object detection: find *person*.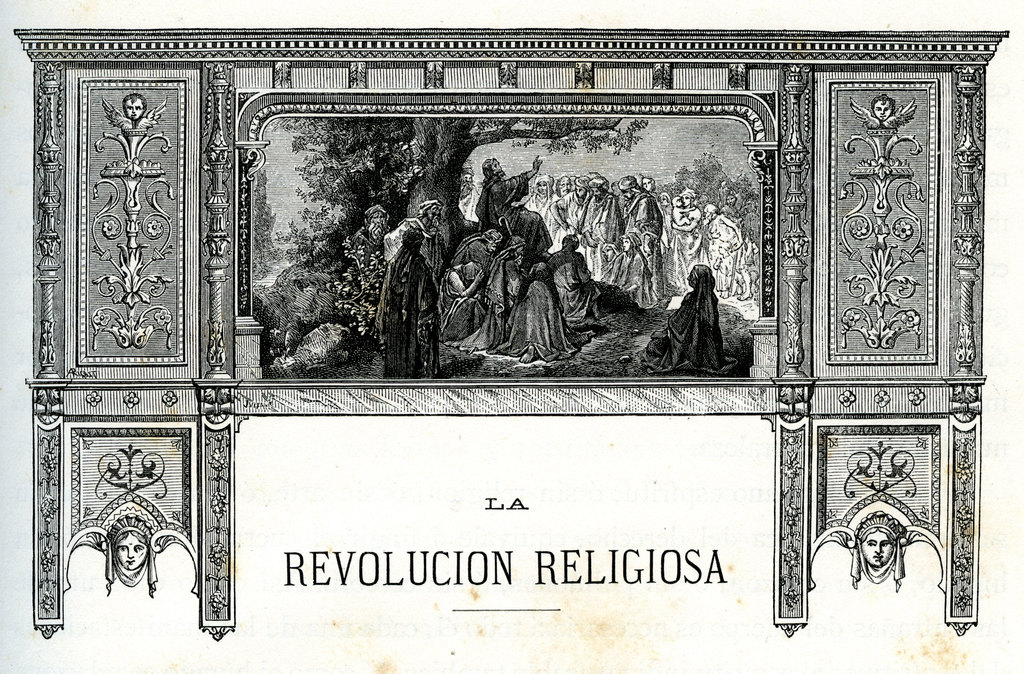
bbox=(553, 170, 570, 219).
